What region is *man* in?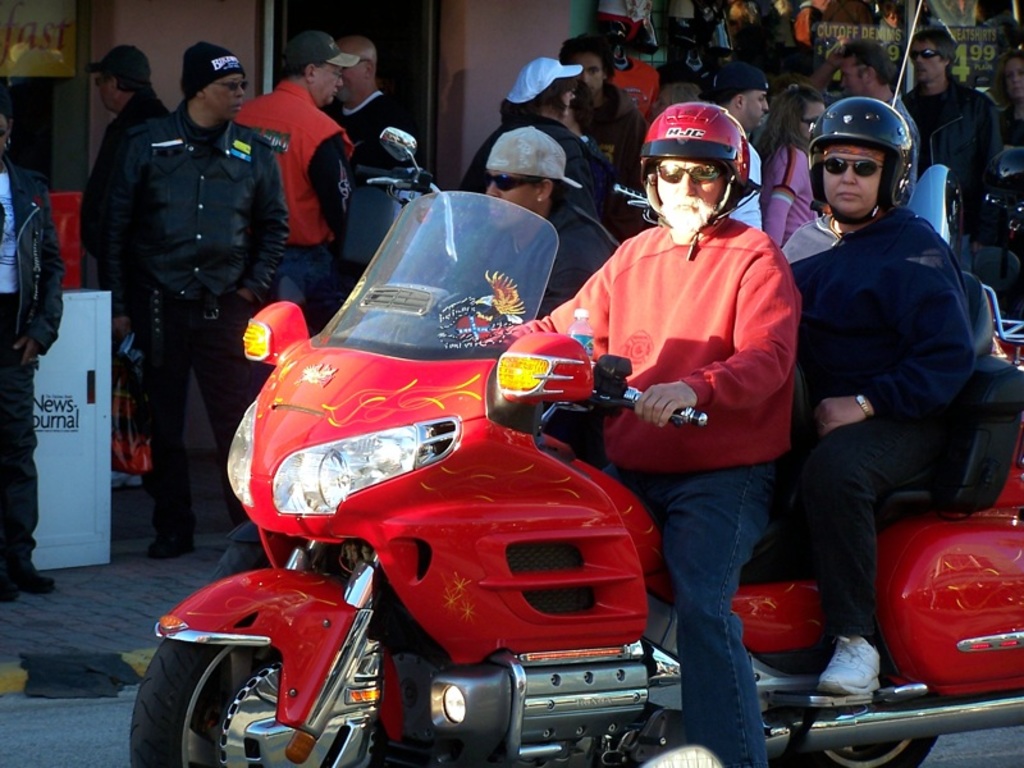
left=550, top=46, right=652, bottom=241.
